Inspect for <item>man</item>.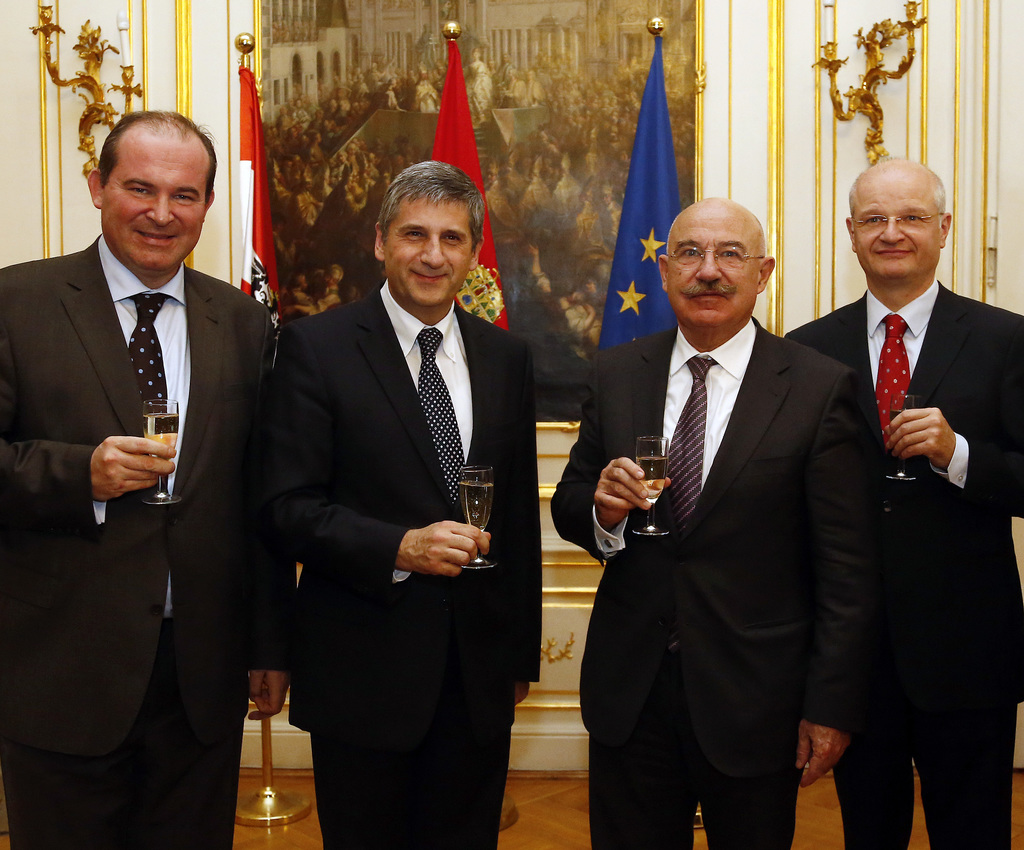
Inspection: locate(549, 190, 889, 849).
